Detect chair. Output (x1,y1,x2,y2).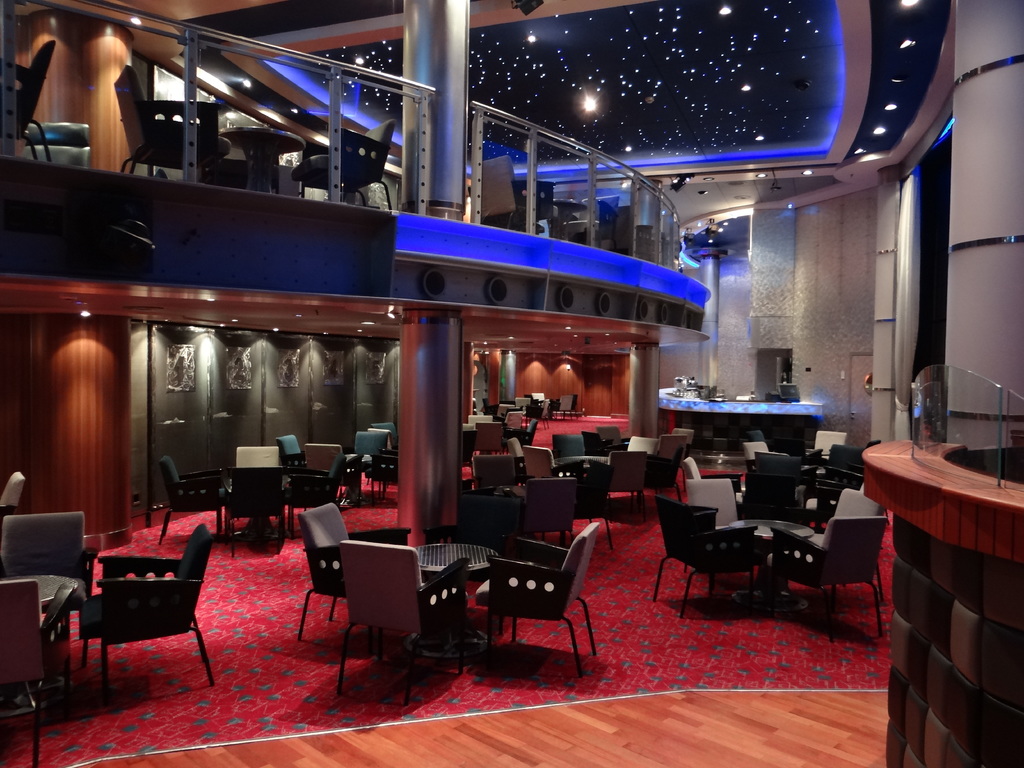
(650,496,759,615).
